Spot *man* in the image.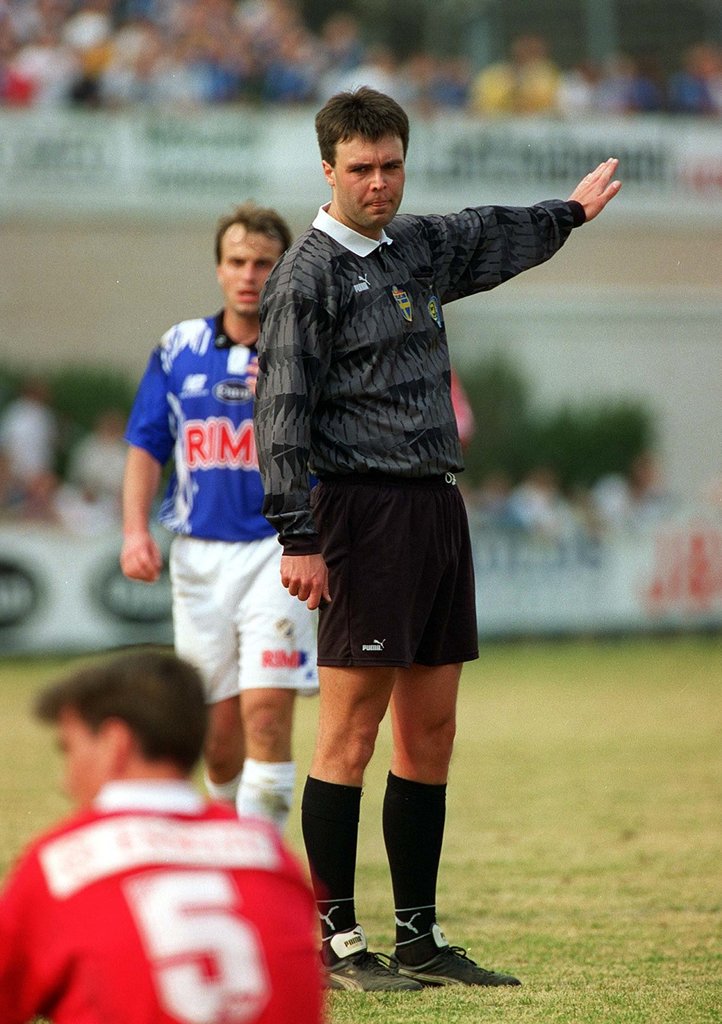
*man* found at <region>234, 80, 626, 1001</region>.
